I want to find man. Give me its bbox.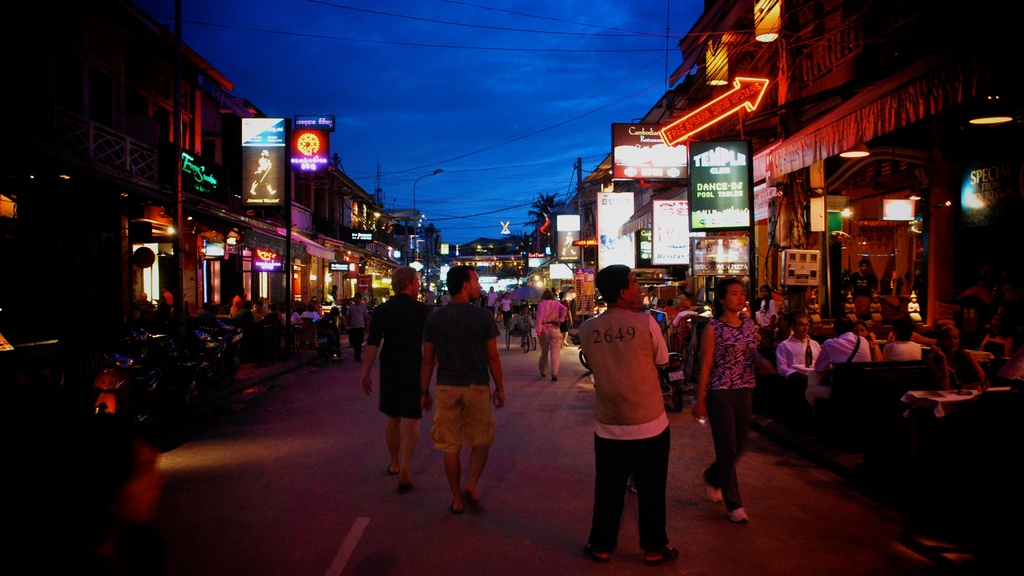
rect(804, 314, 869, 418).
